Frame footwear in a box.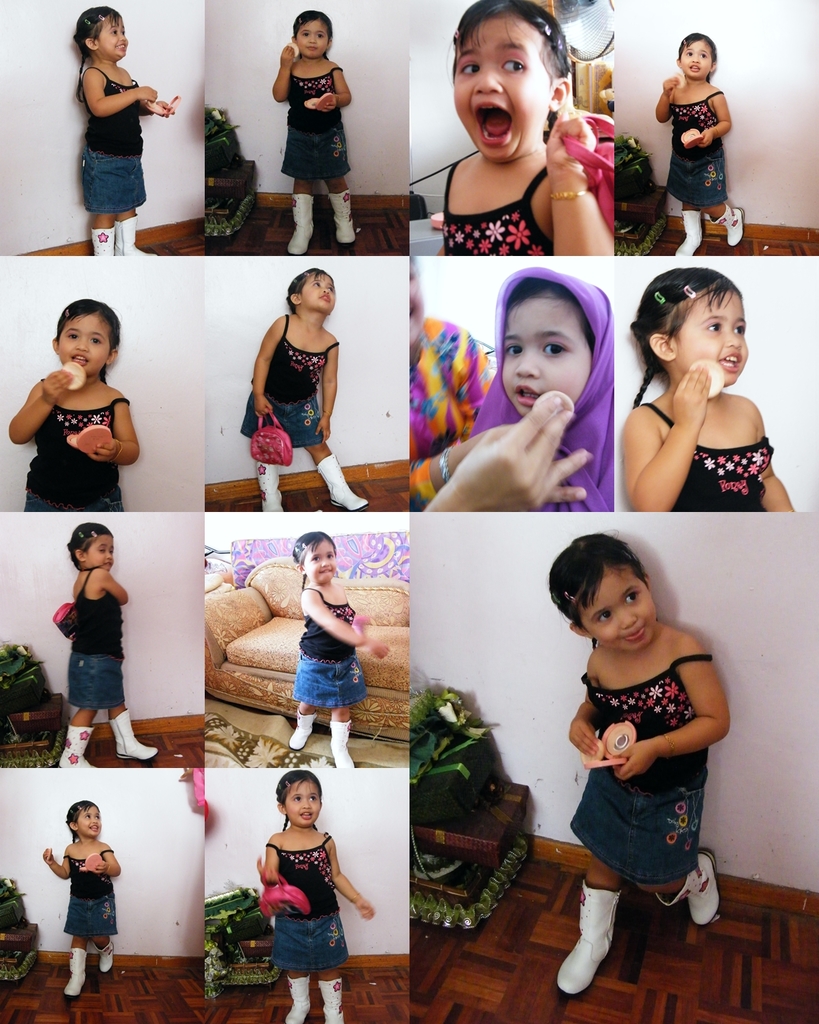
l=59, t=722, r=101, b=771.
